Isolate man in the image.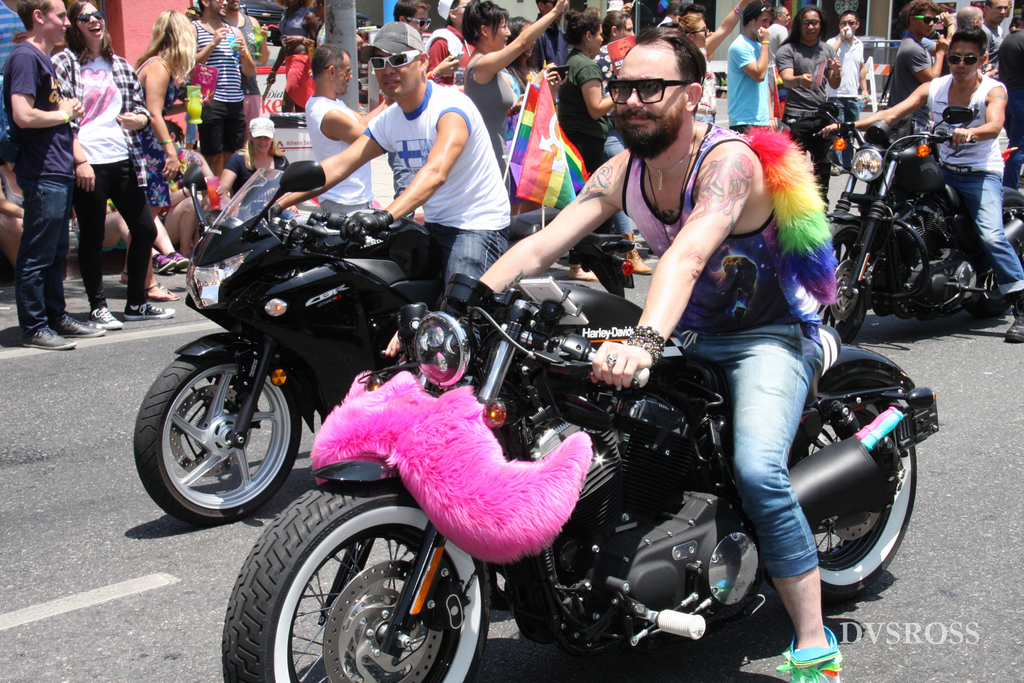
Isolated region: 3, 0, 109, 351.
